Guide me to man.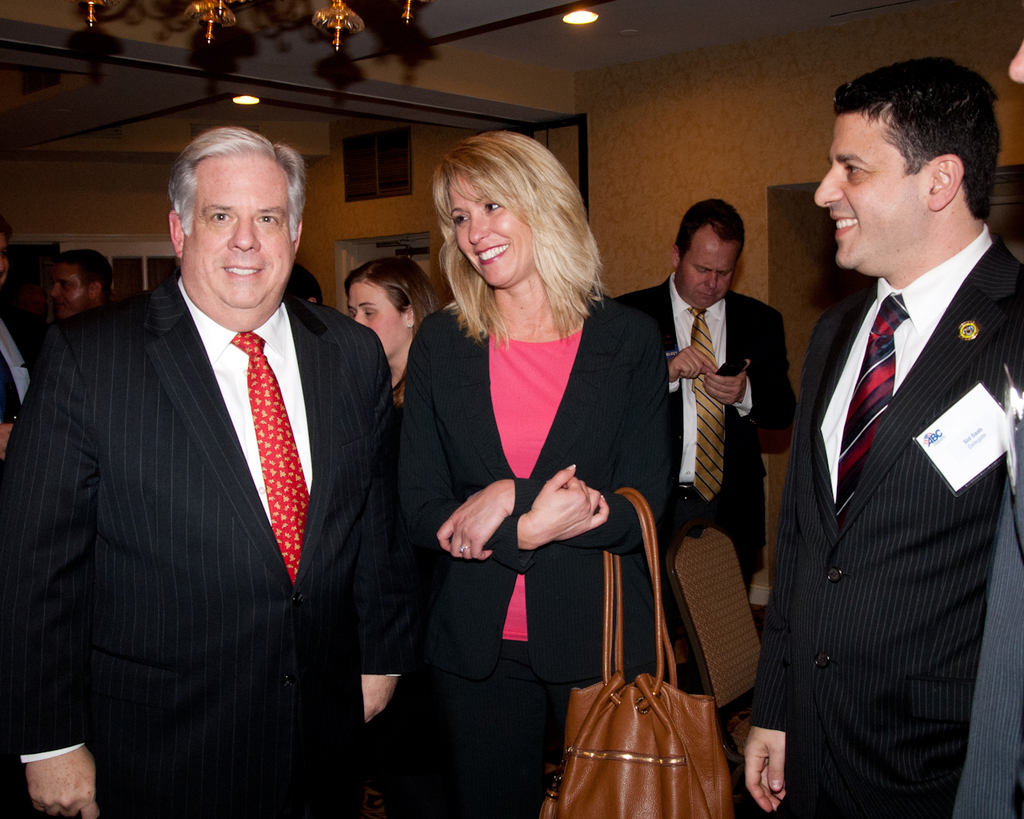
Guidance: detection(50, 245, 112, 320).
